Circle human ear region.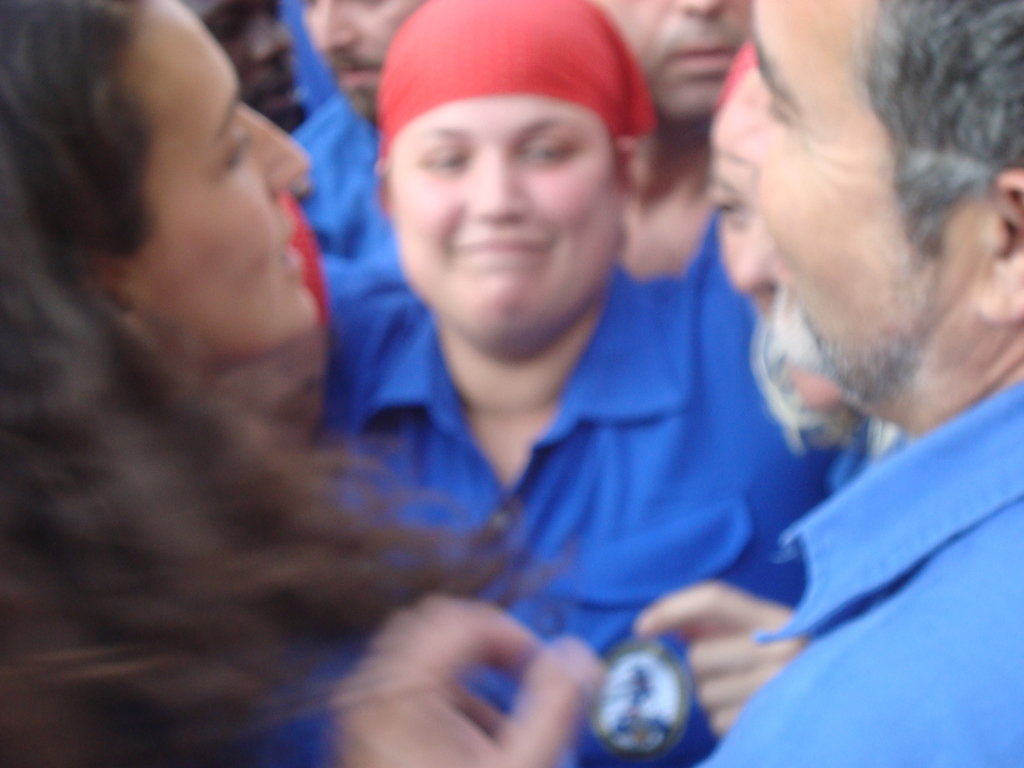
Region: 618:141:648:244.
